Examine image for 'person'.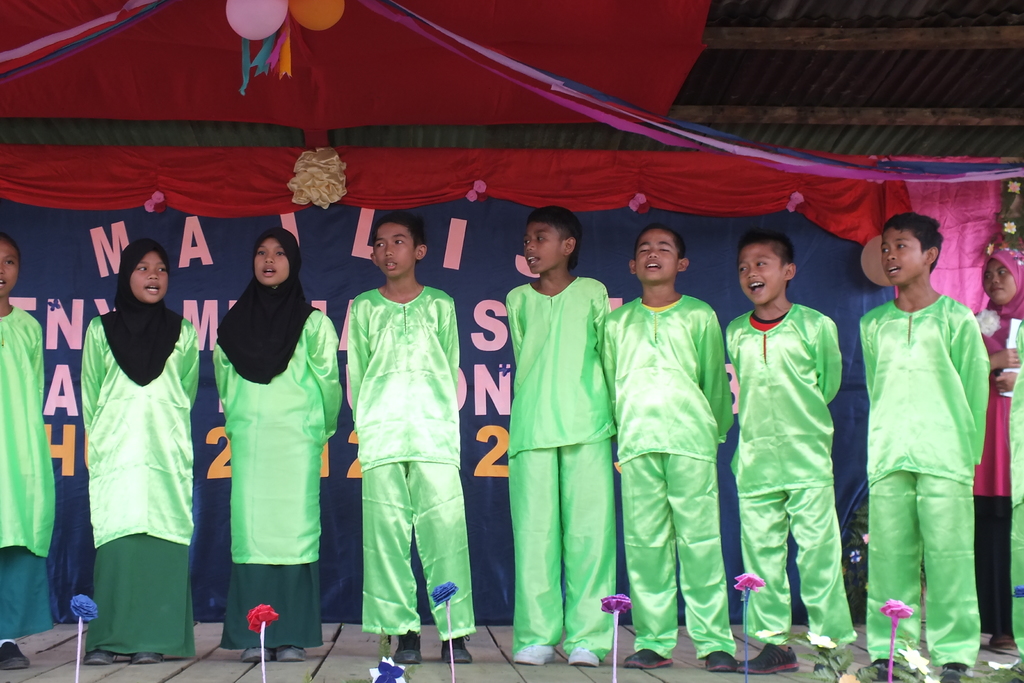
Examination result: <box>343,210,484,666</box>.
